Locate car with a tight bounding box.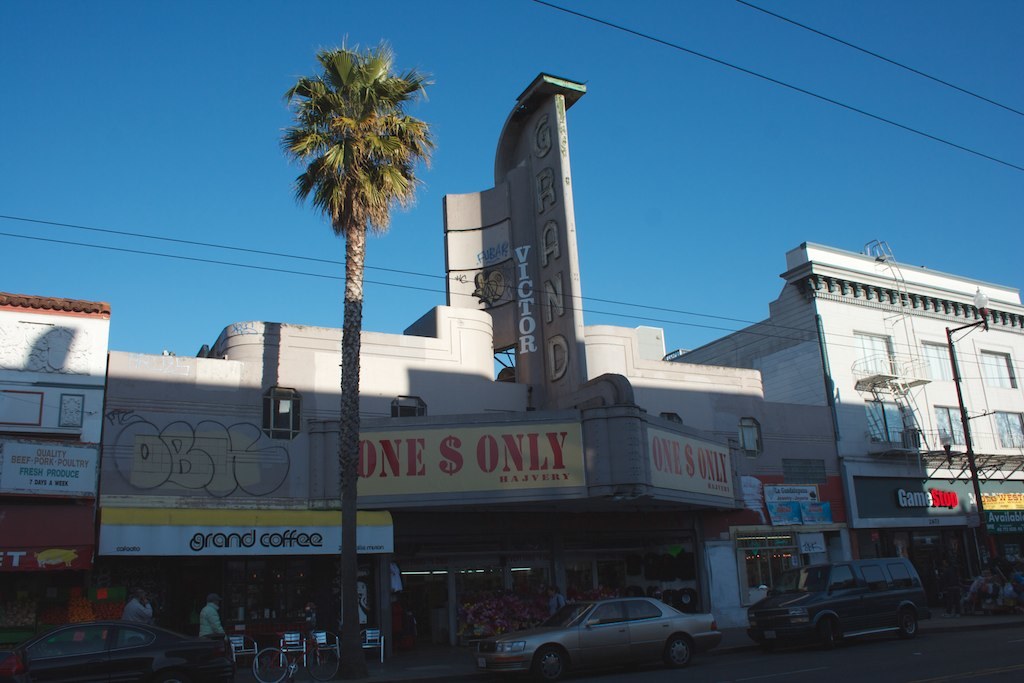
[5,621,233,682].
